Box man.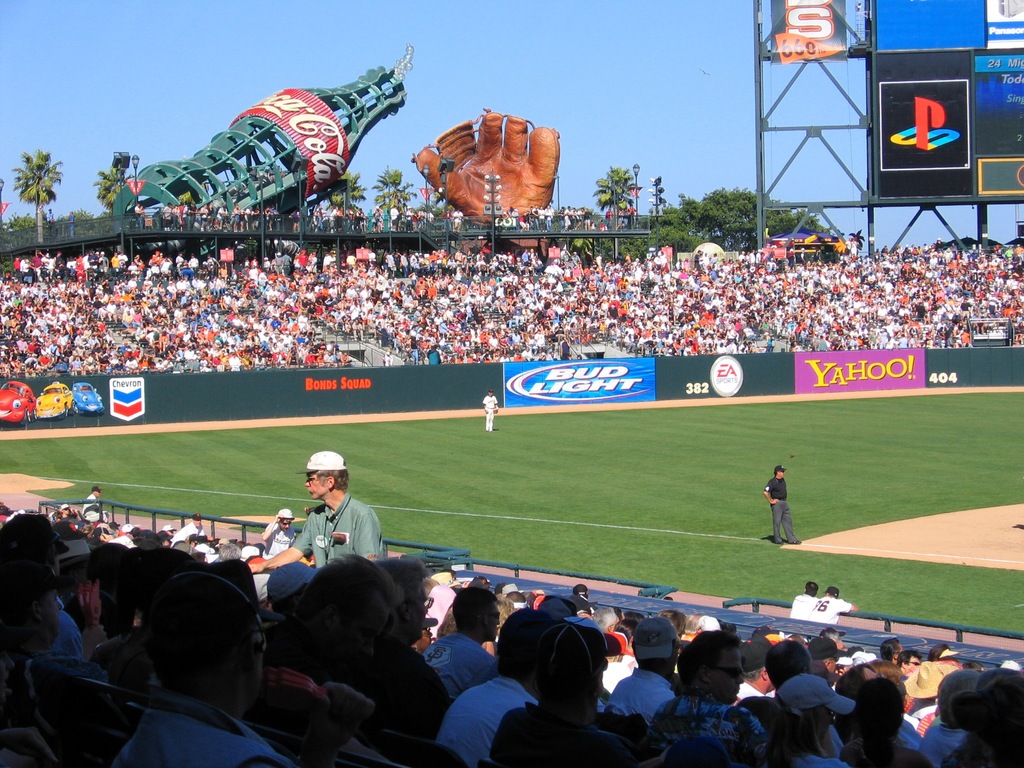
[481, 388, 502, 433].
